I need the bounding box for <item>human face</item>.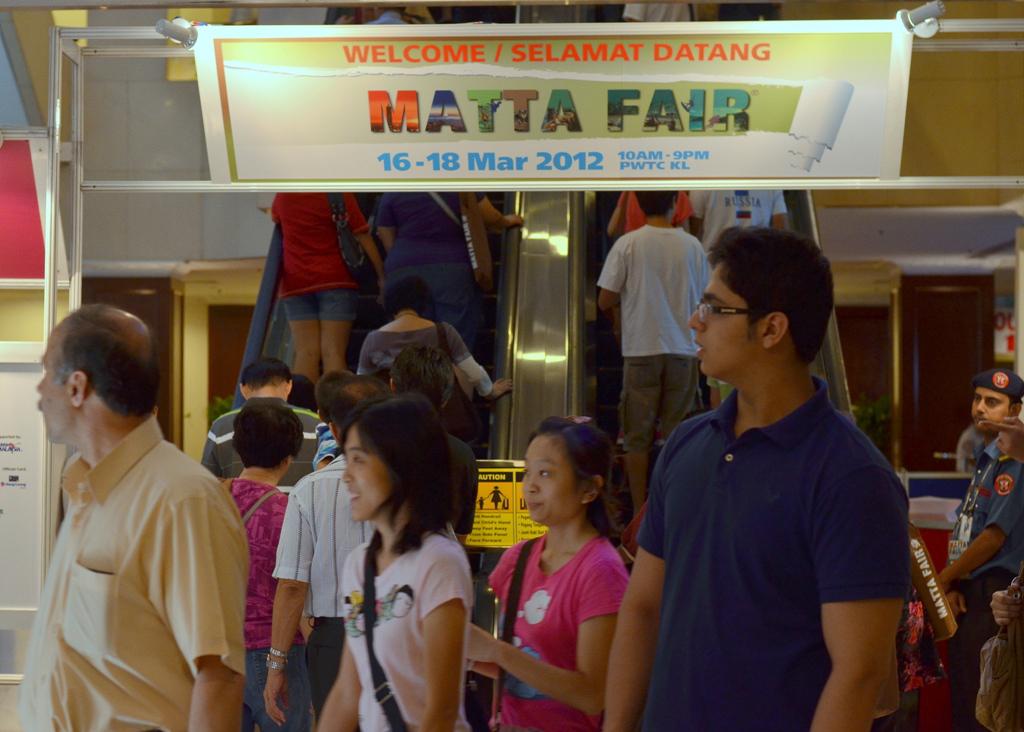
Here it is: crop(519, 433, 582, 525).
